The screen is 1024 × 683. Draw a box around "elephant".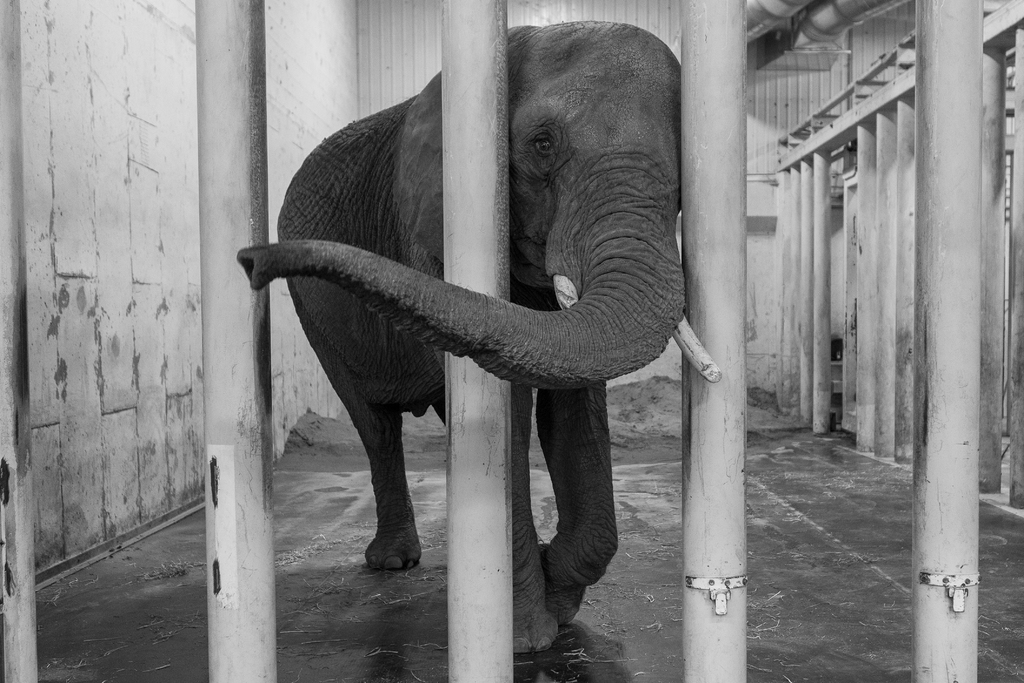
[left=238, top=18, right=688, bottom=655].
